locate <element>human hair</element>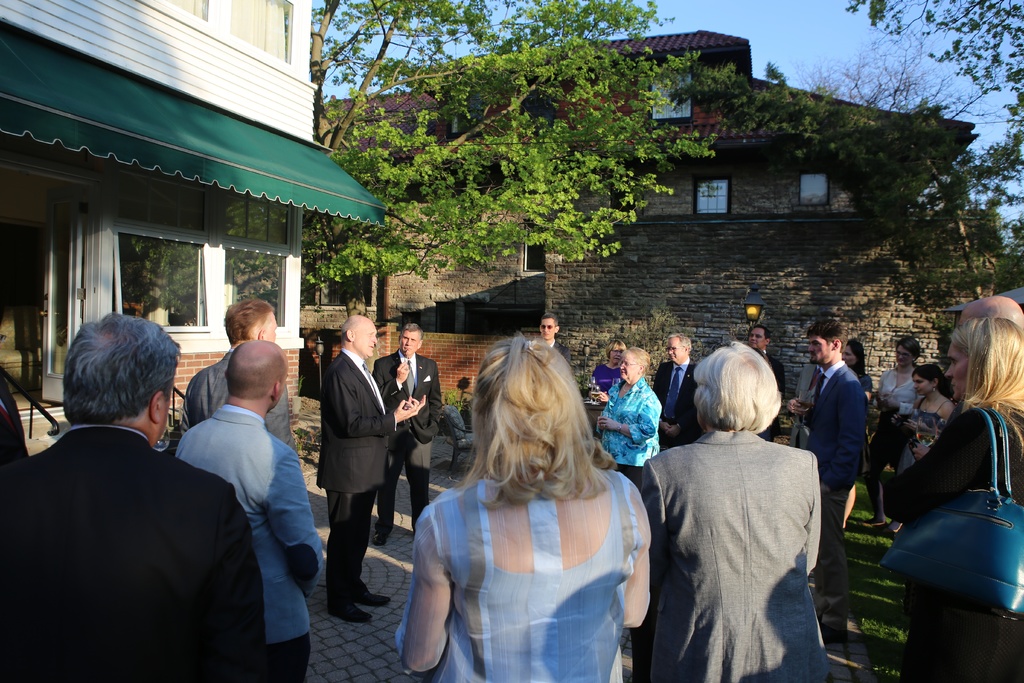
bbox(226, 338, 287, 401)
